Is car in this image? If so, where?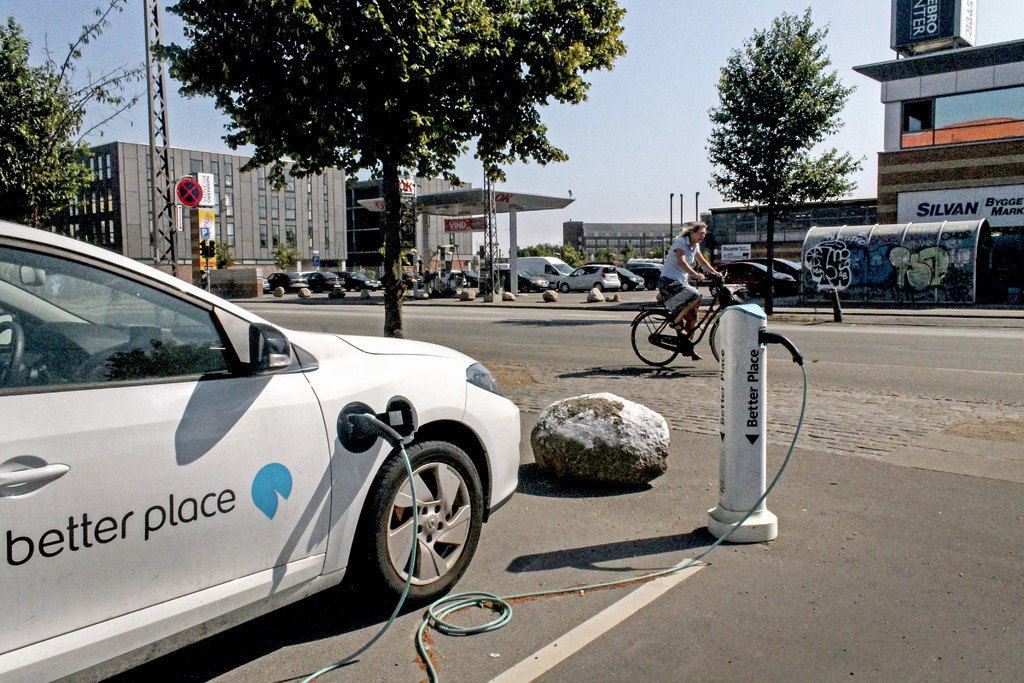
Yes, at {"x1": 335, "y1": 268, "x2": 380, "y2": 290}.
